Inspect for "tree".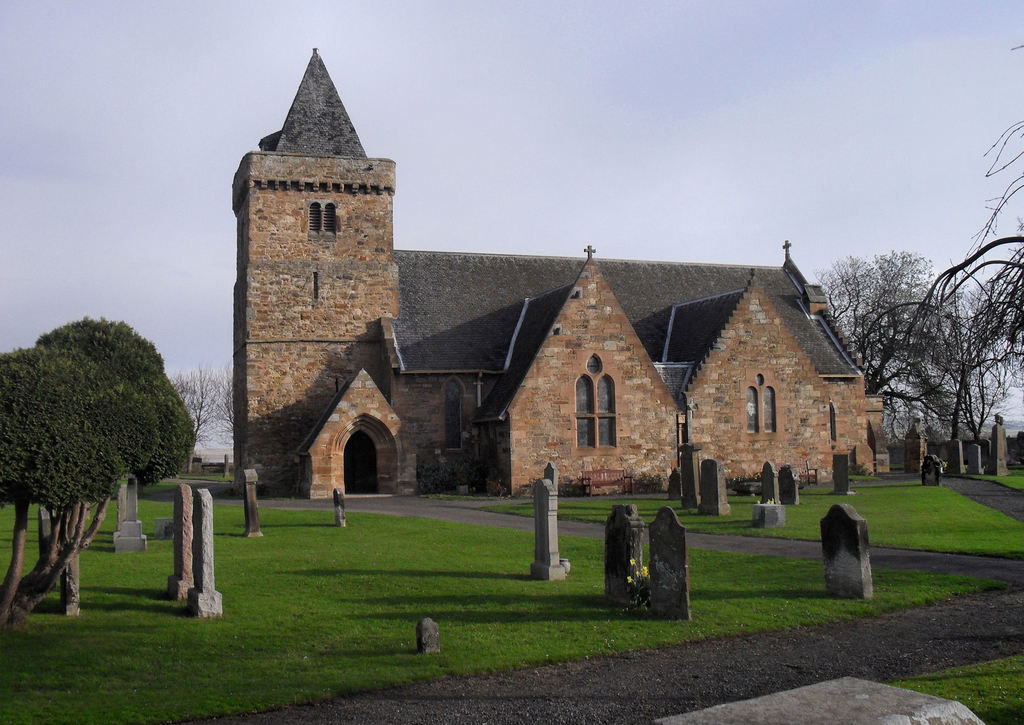
Inspection: box(167, 361, 234, 456).
